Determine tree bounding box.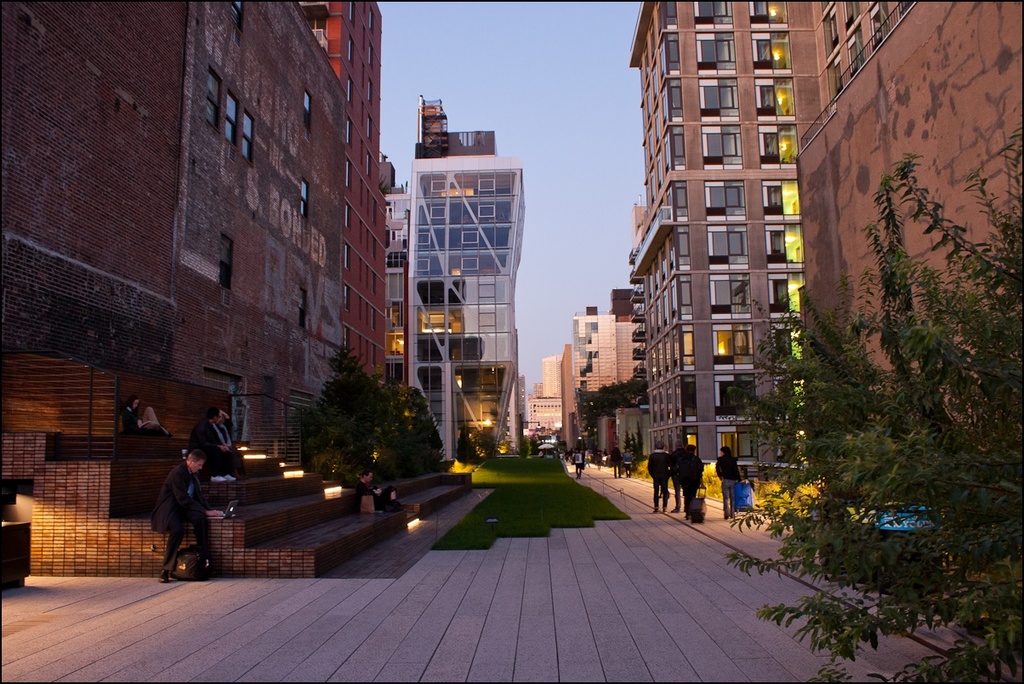
Determined: x1=759 y1=76 x2=1000 y2=618.
